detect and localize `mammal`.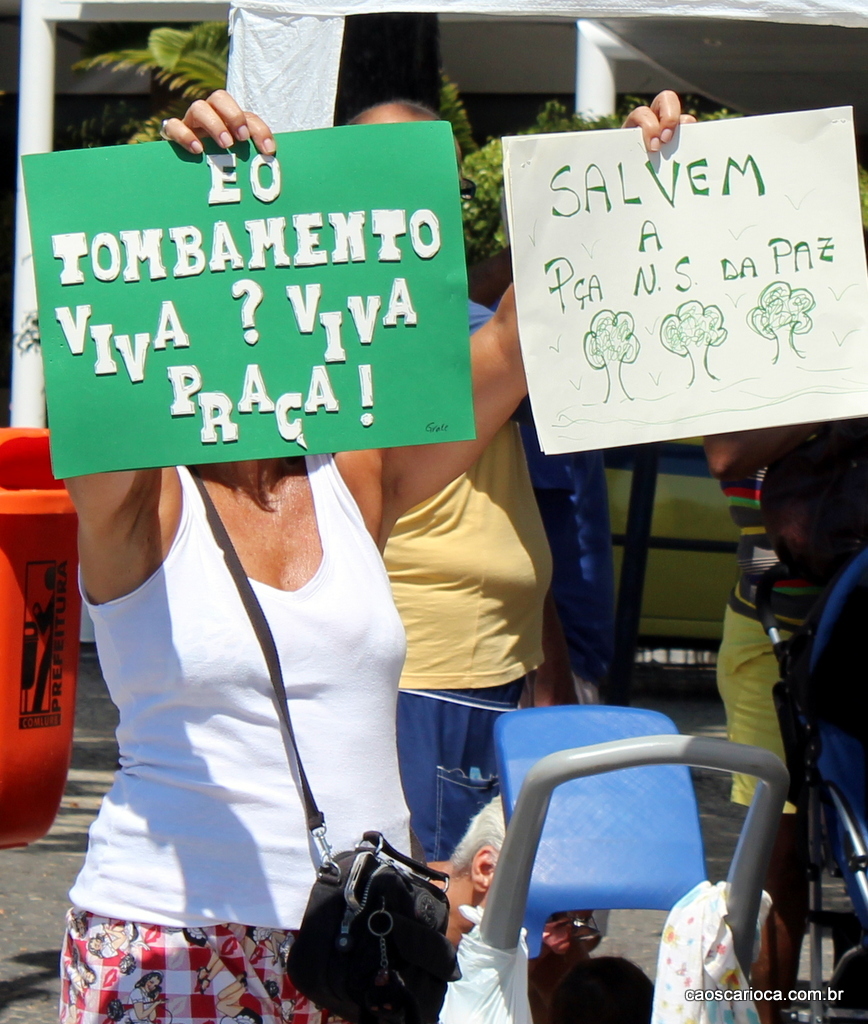
Localized at box(683, 426, 867, 1023).
